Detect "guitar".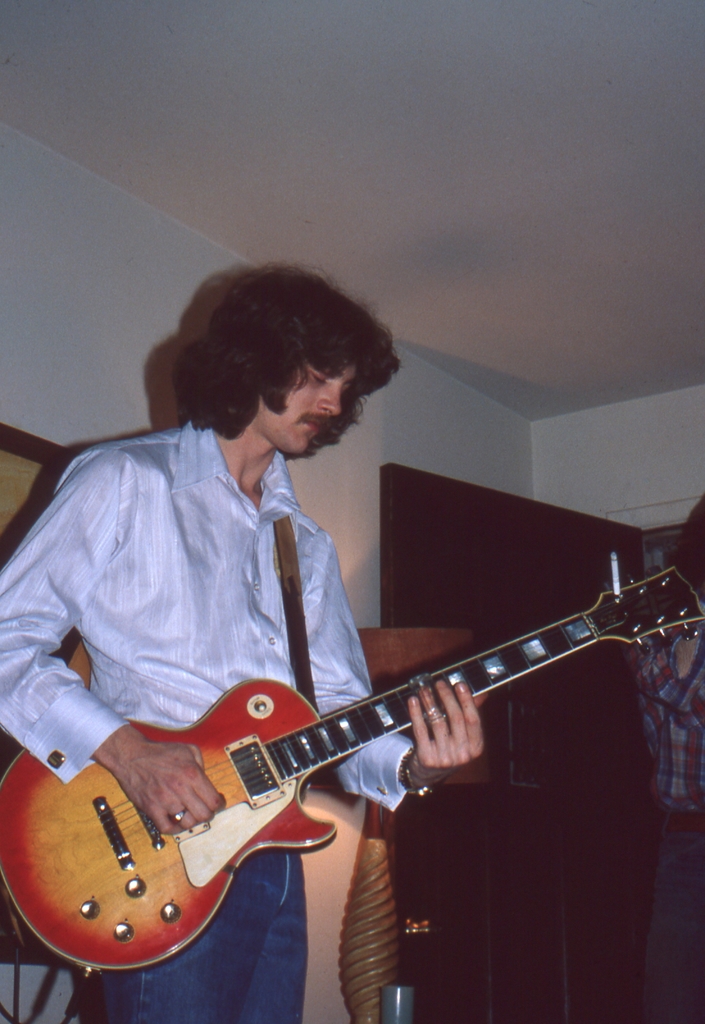
Detected at (0,562,704,976).
